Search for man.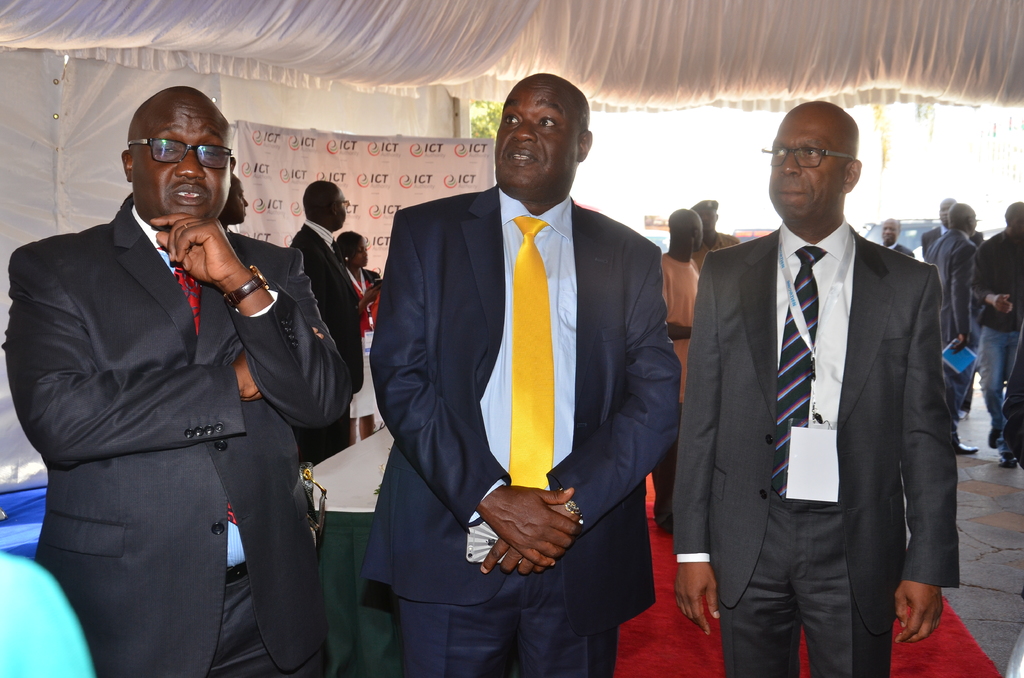
Found at BBox(922, 198, 988, 257).
